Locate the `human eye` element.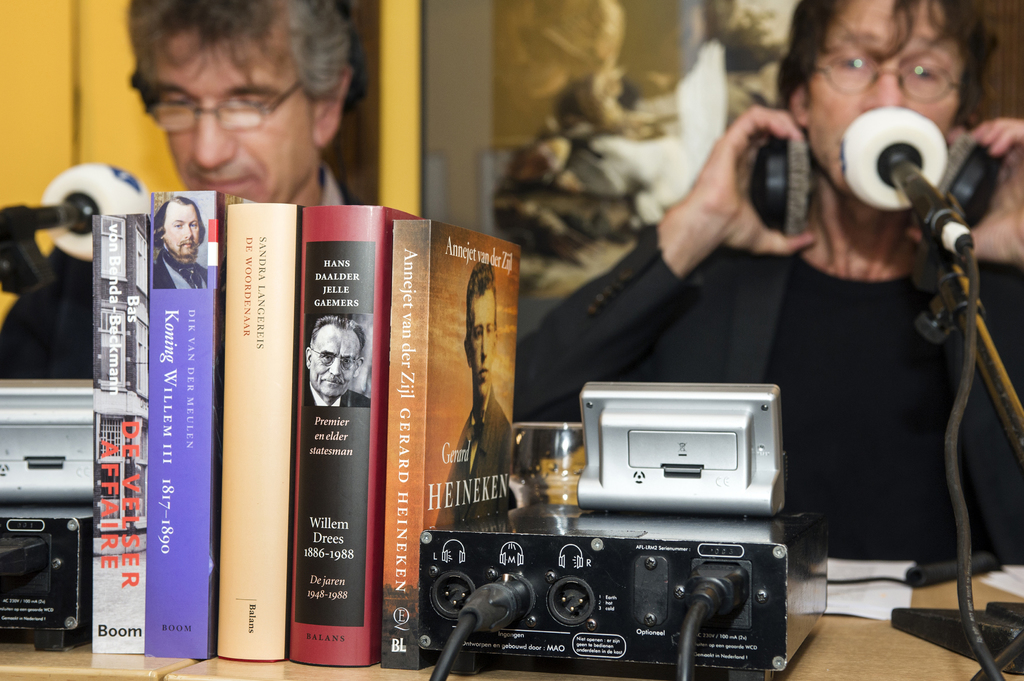
Element bbox: [x1=342, y1=355, x2=350, y2=365].
